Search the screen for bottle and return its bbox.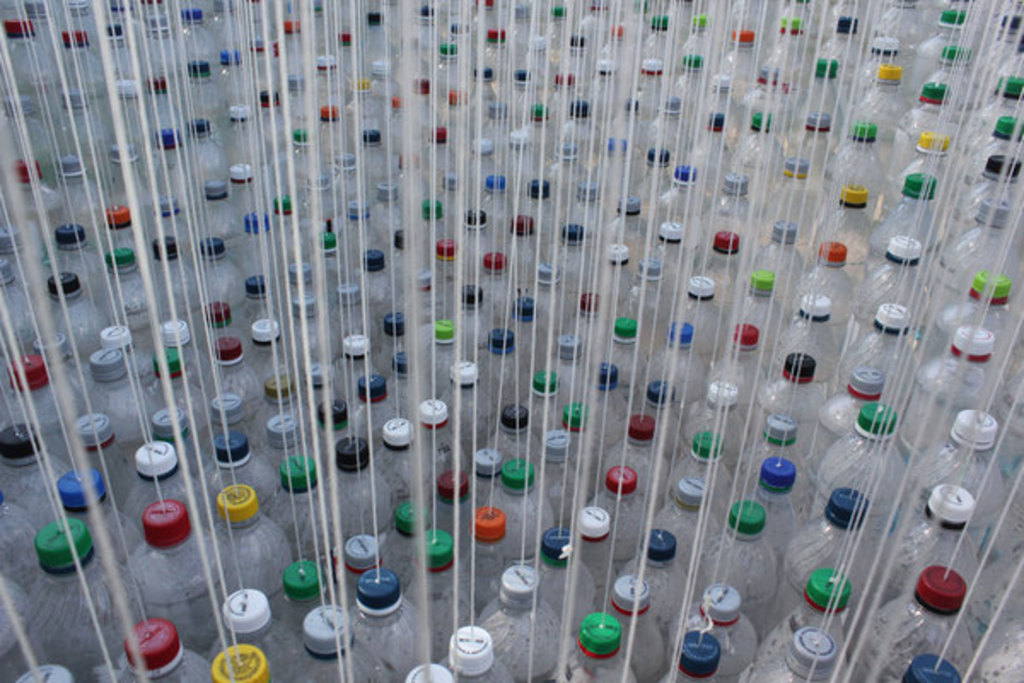
Found: locate(196, 179, 249, 265).
